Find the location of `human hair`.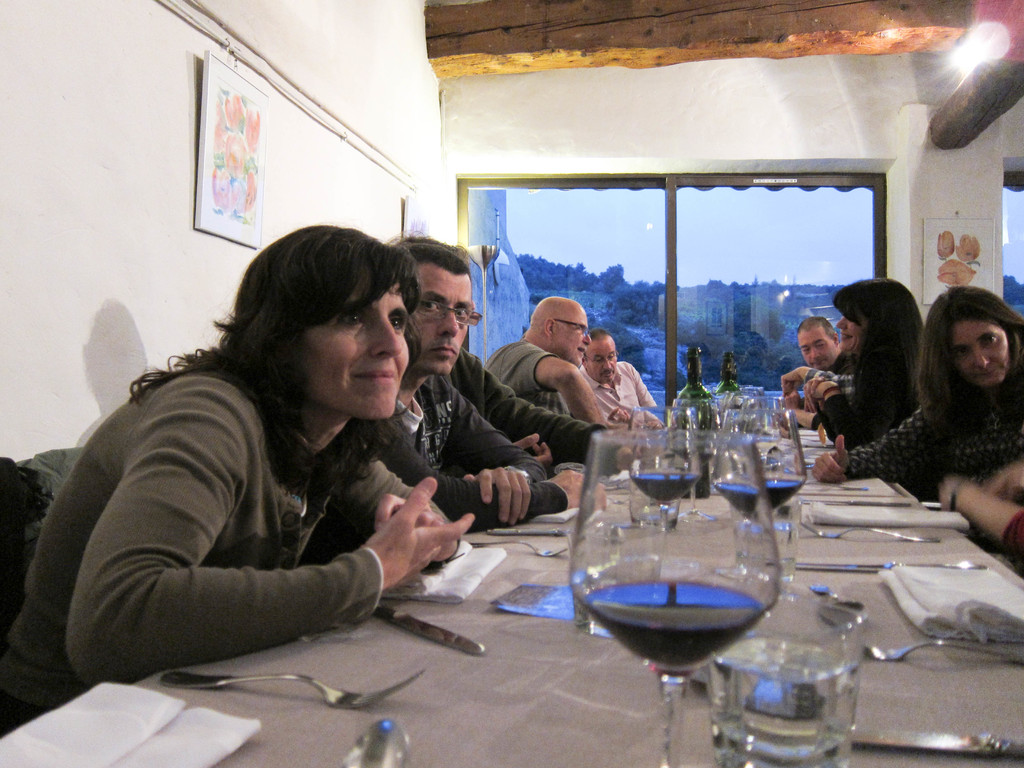
Location: (x1=908, y1=280, x2=1023, y2=393).
